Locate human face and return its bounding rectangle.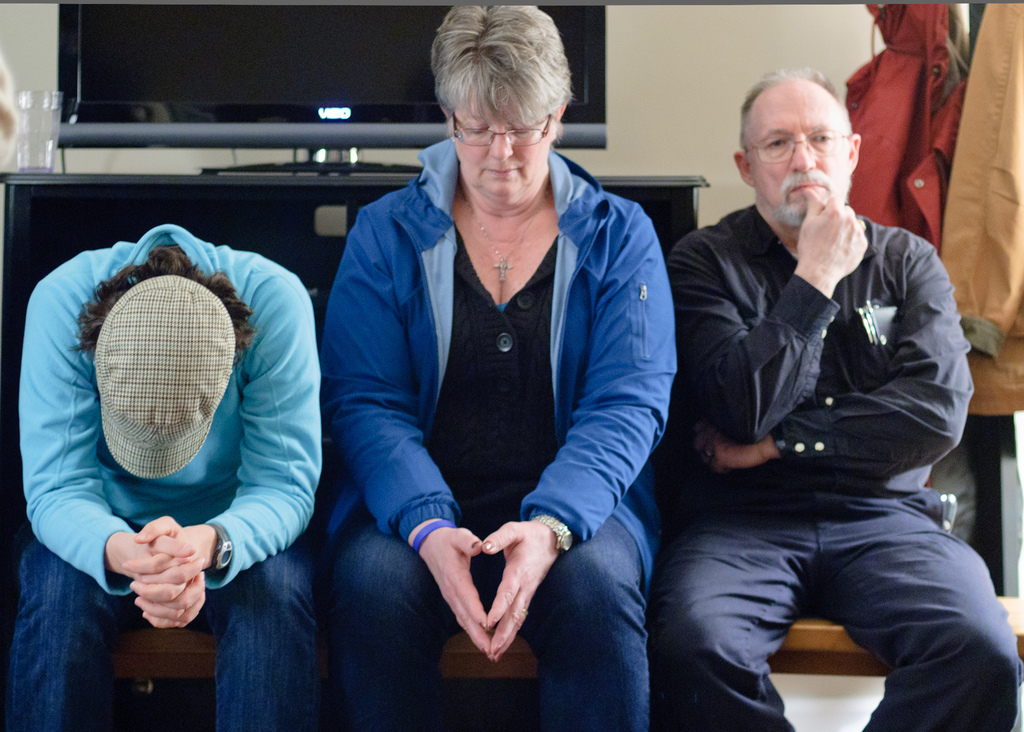
bbox(450, 88, 550, 198).
